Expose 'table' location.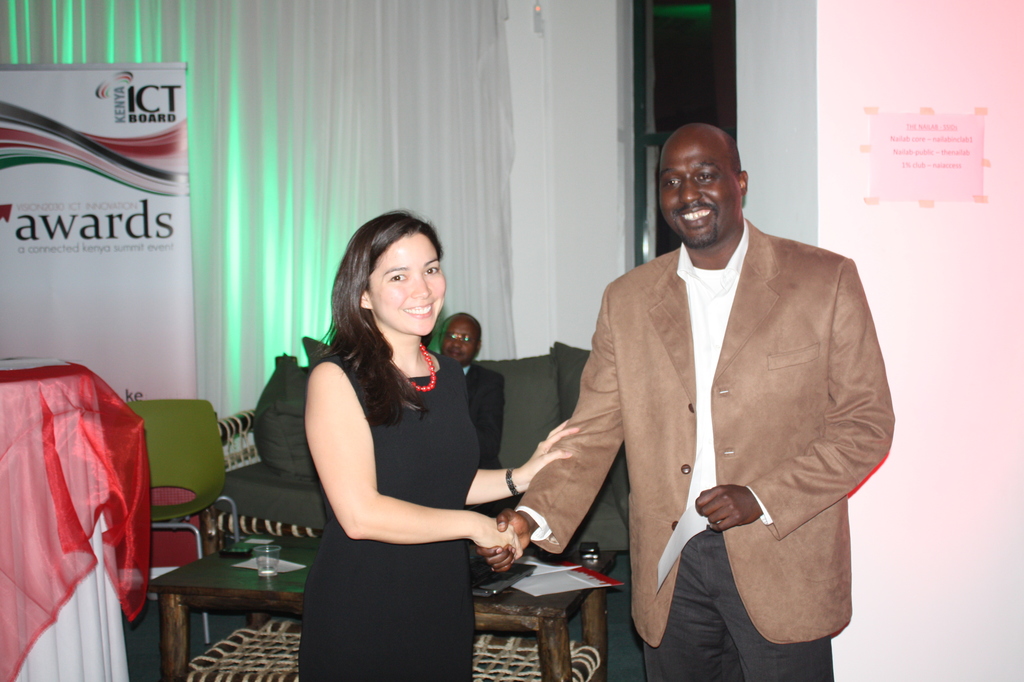
Exposed at (left=0, top=350, right=152, bottom=681).
